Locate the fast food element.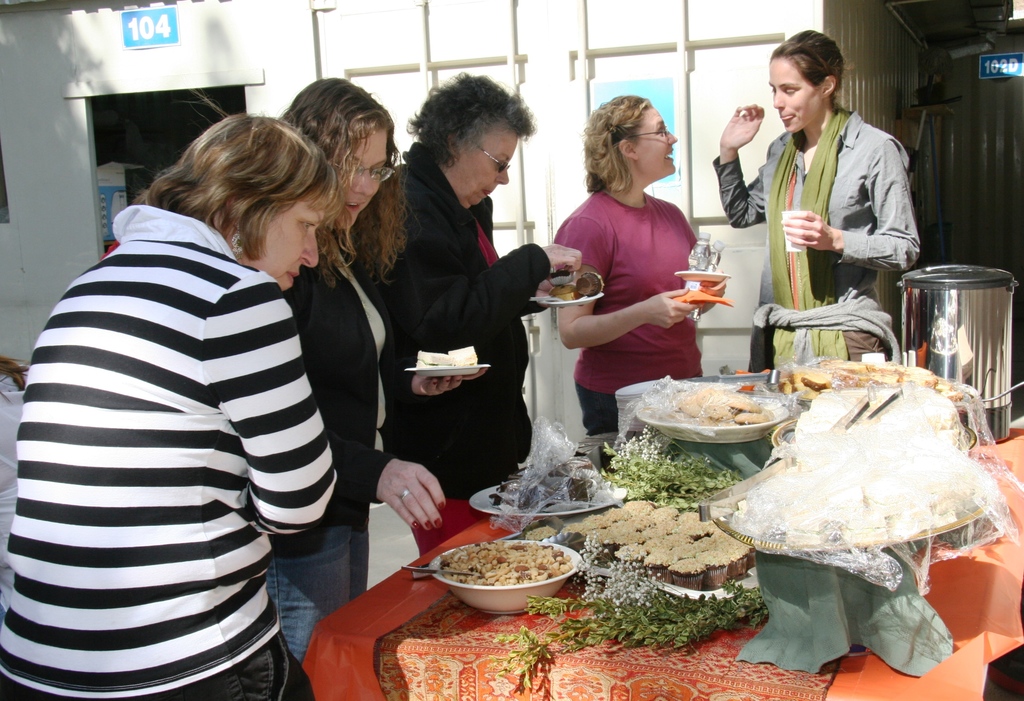
Element bbox: <bbox>676, 504, 706, 524</bbox>.
